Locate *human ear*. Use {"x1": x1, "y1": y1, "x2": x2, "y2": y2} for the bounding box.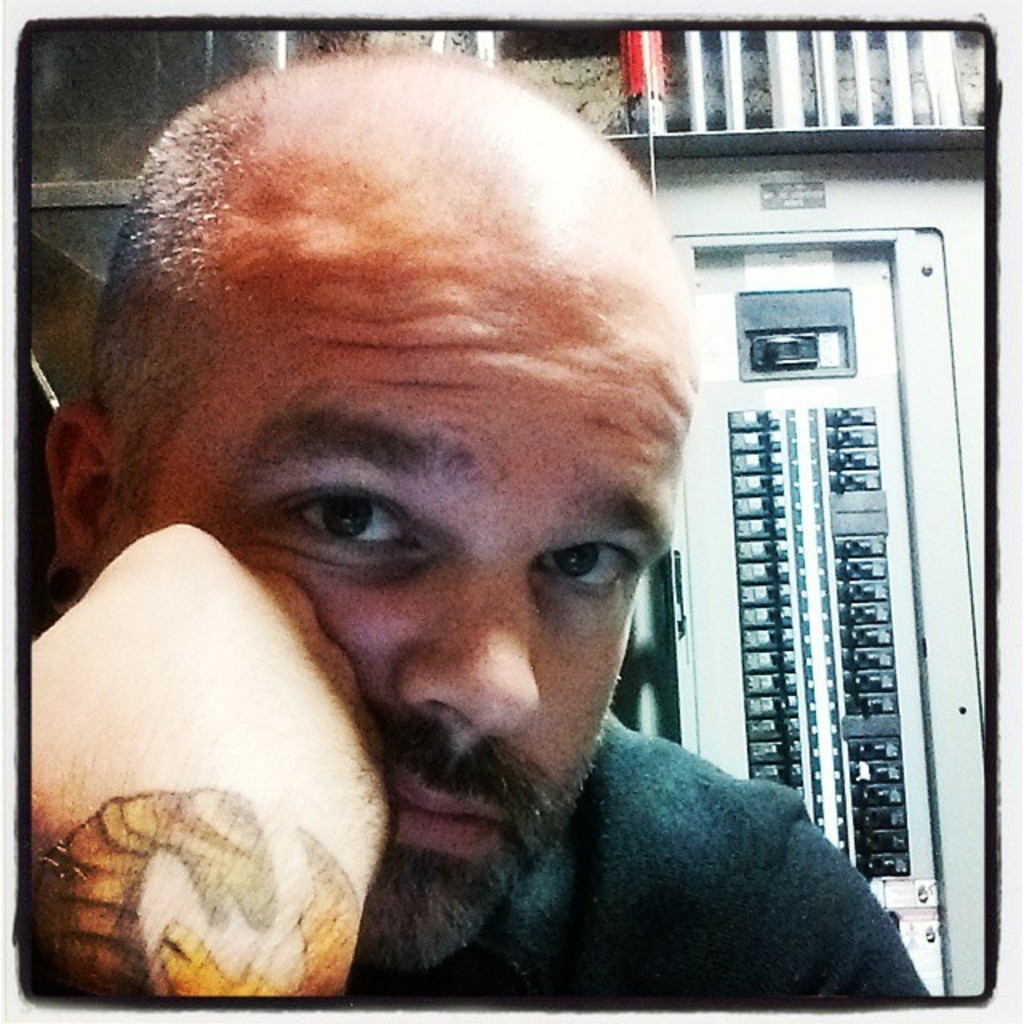
{"x1": 42, "y1": 405, "x2": 114, "y2": 562}.
